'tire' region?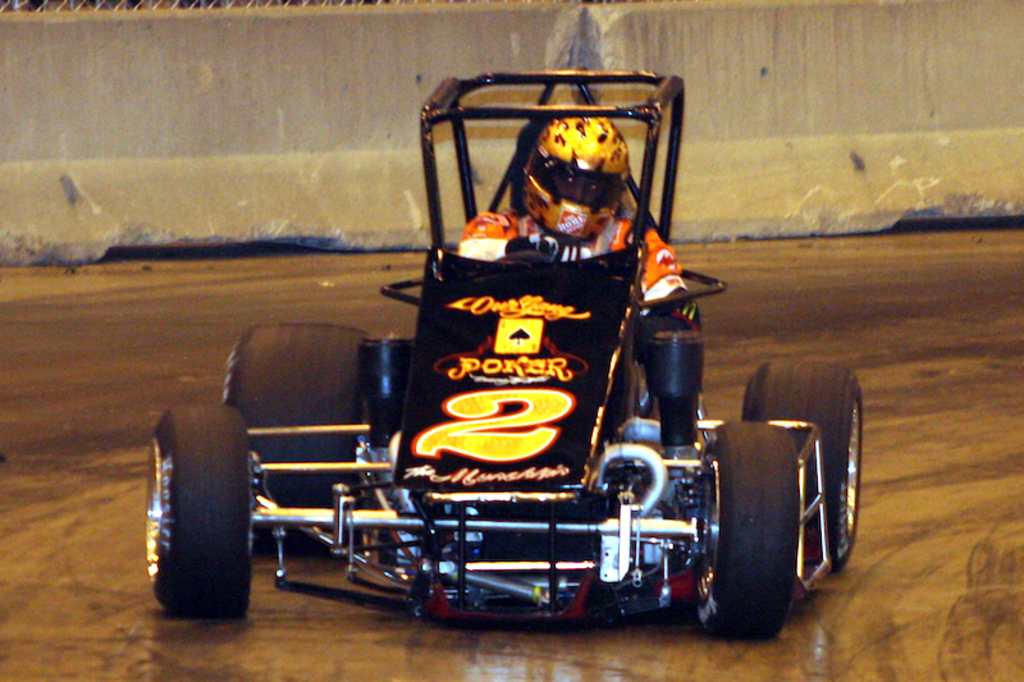
x1=224, y1=322, x2=370, y2=551
